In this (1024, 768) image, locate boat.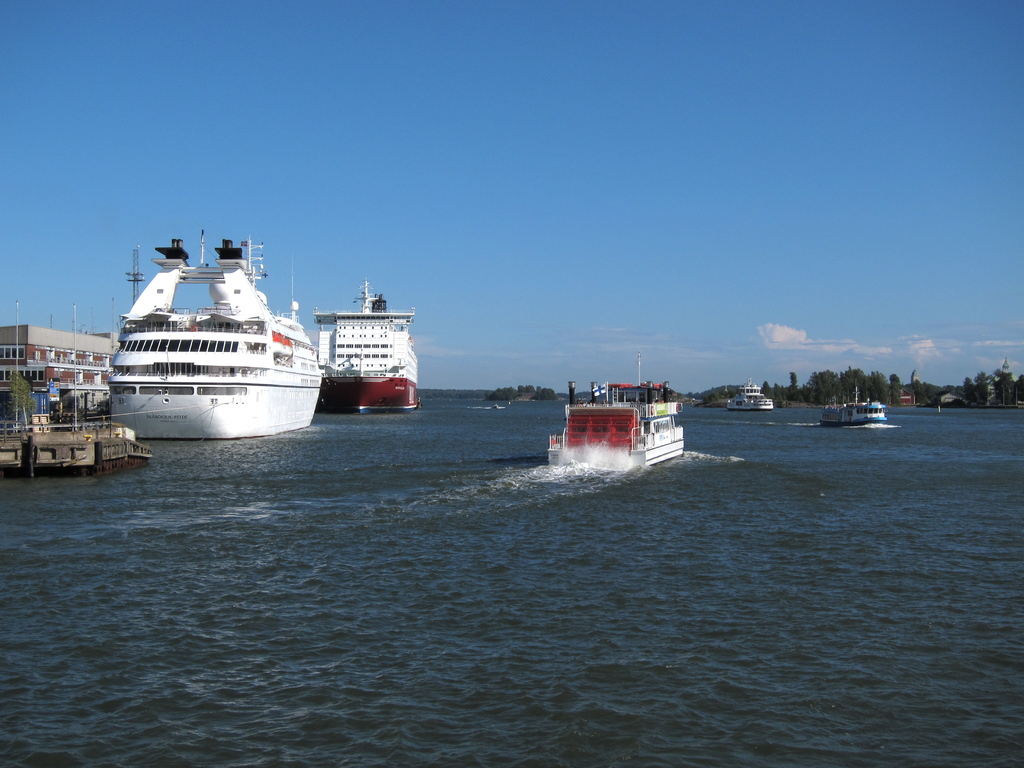
Bounding box: (left=491, top=401, right=500, bottom=412).
